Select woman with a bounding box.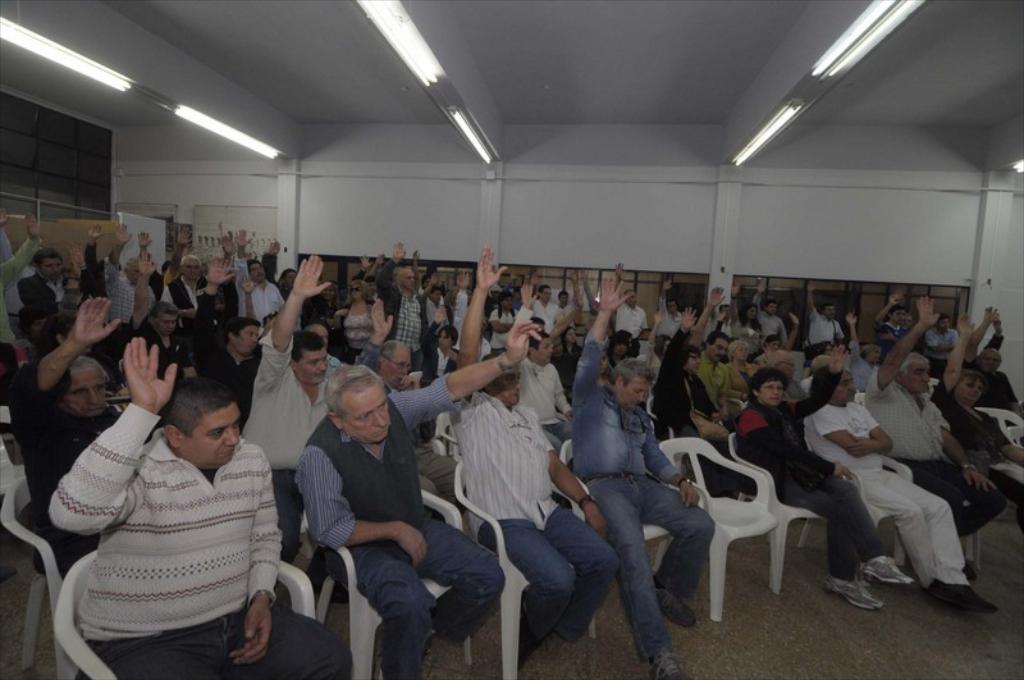
box=[730, 336, 760, 391].
